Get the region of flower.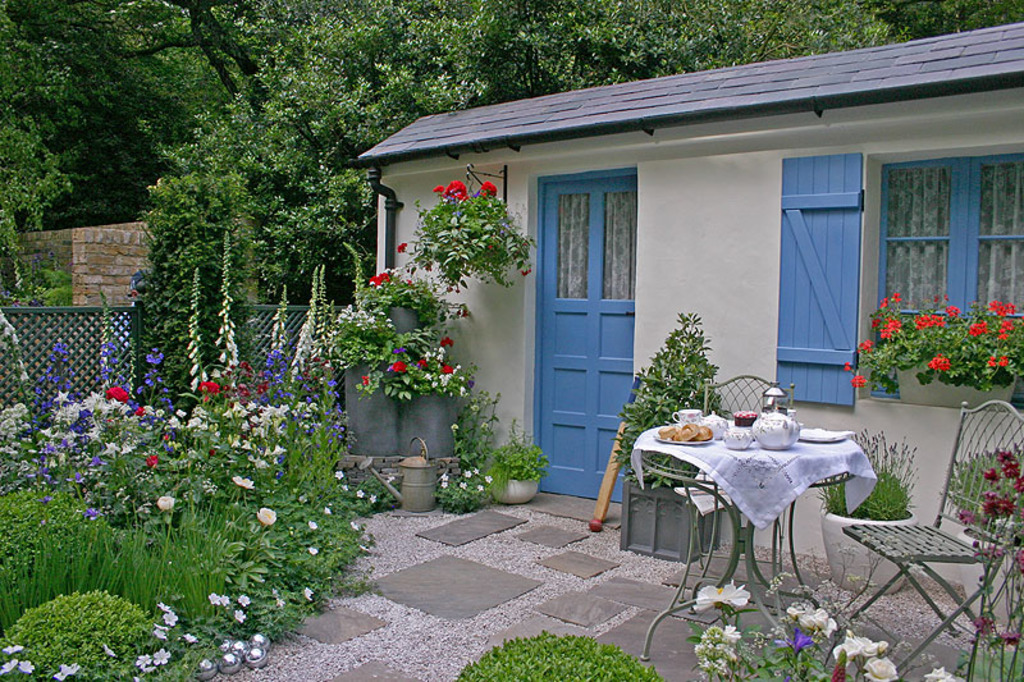
pyautogui.locateOnScreen(17, 658, 42, 674).
